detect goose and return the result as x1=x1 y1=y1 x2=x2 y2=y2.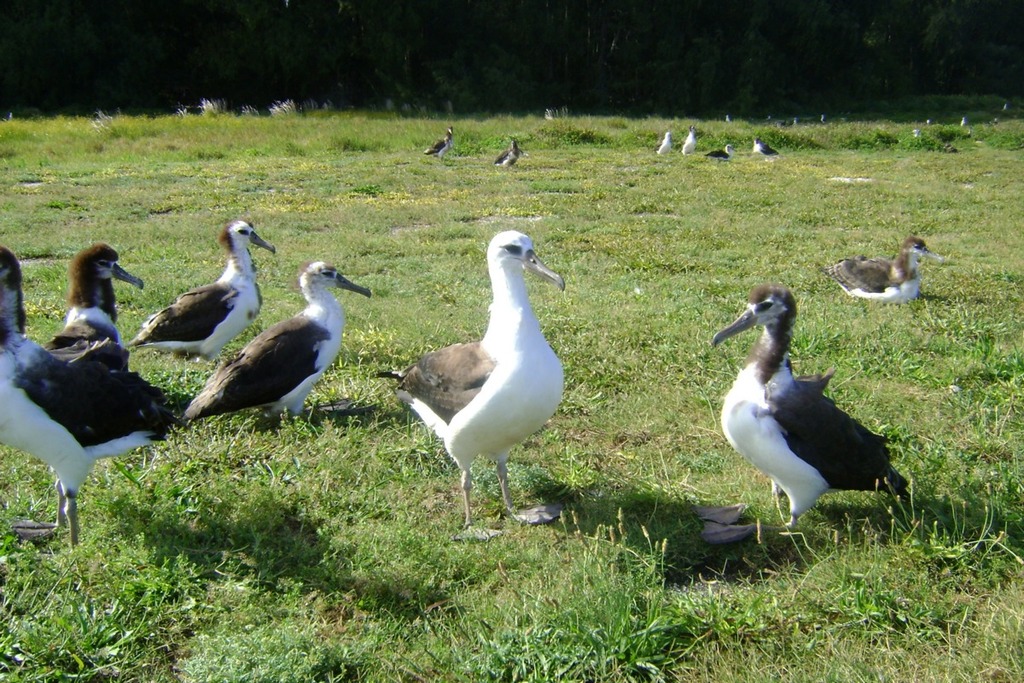
x1=751 y1=134 x2=777 y2=159.
